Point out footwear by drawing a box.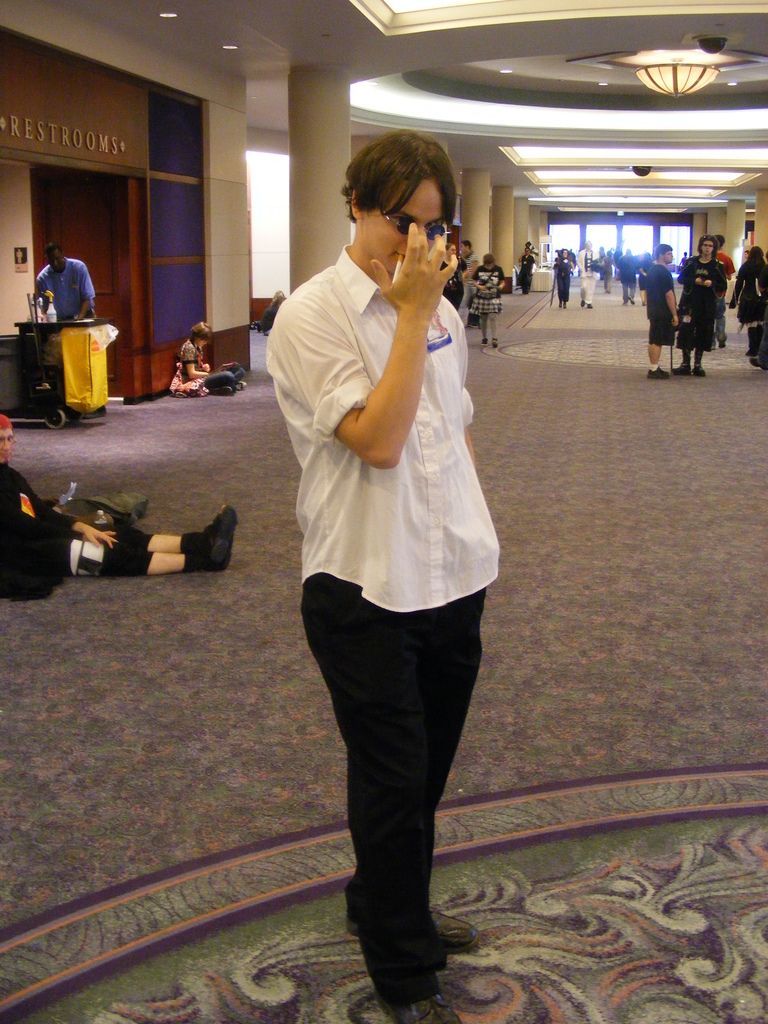
[746,347,755,352].
